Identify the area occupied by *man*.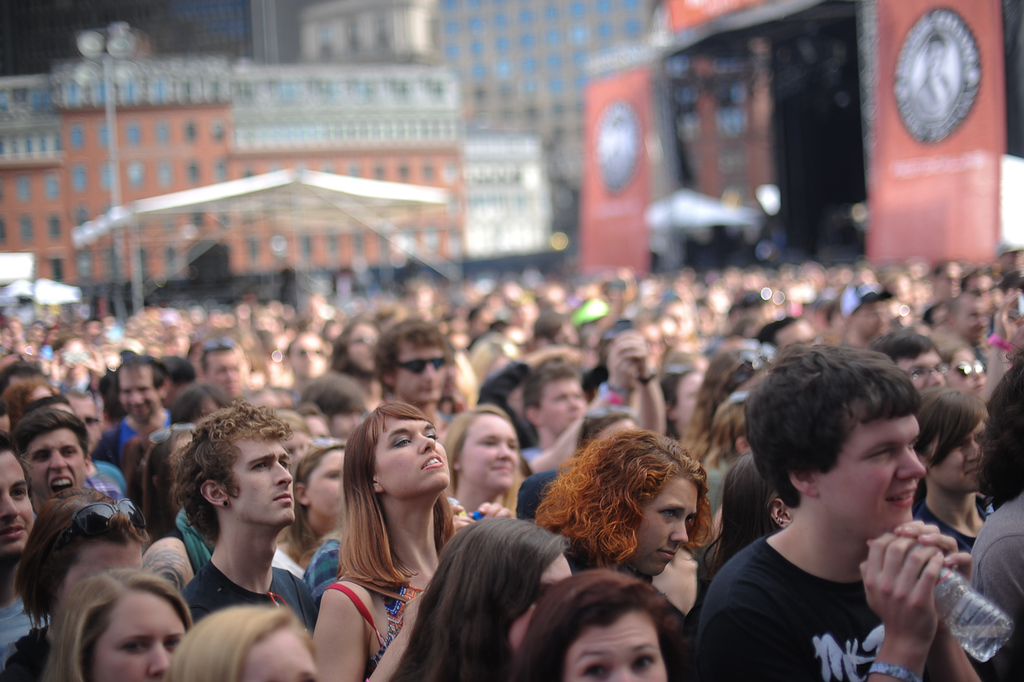
Area: rect(202, 344, 253, 400).
